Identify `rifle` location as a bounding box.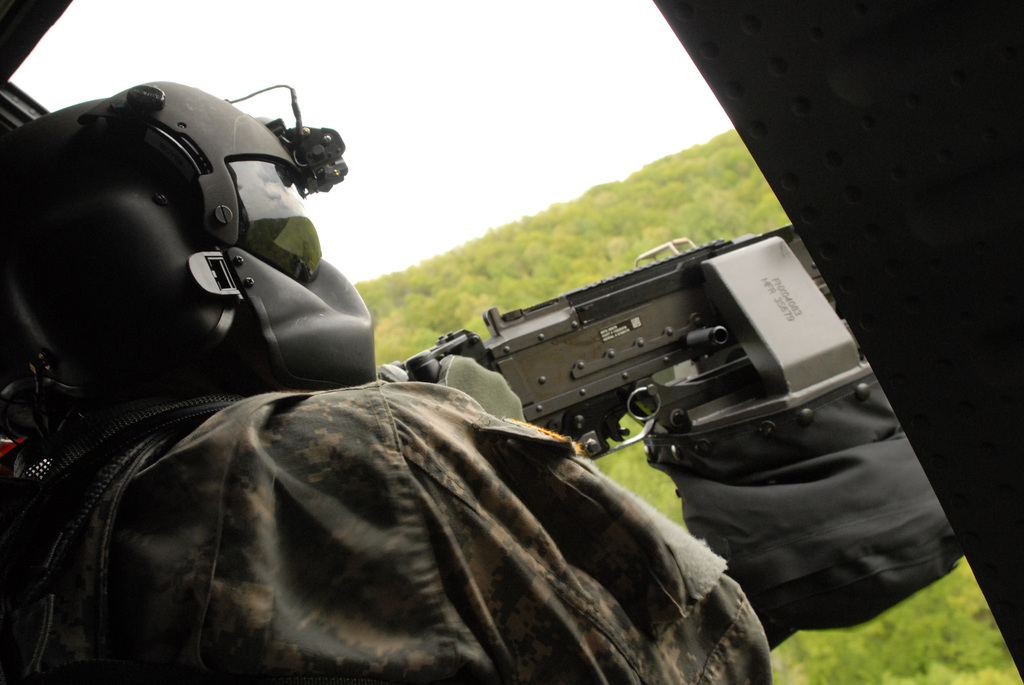
BBox(378, 237, 862, 398).
